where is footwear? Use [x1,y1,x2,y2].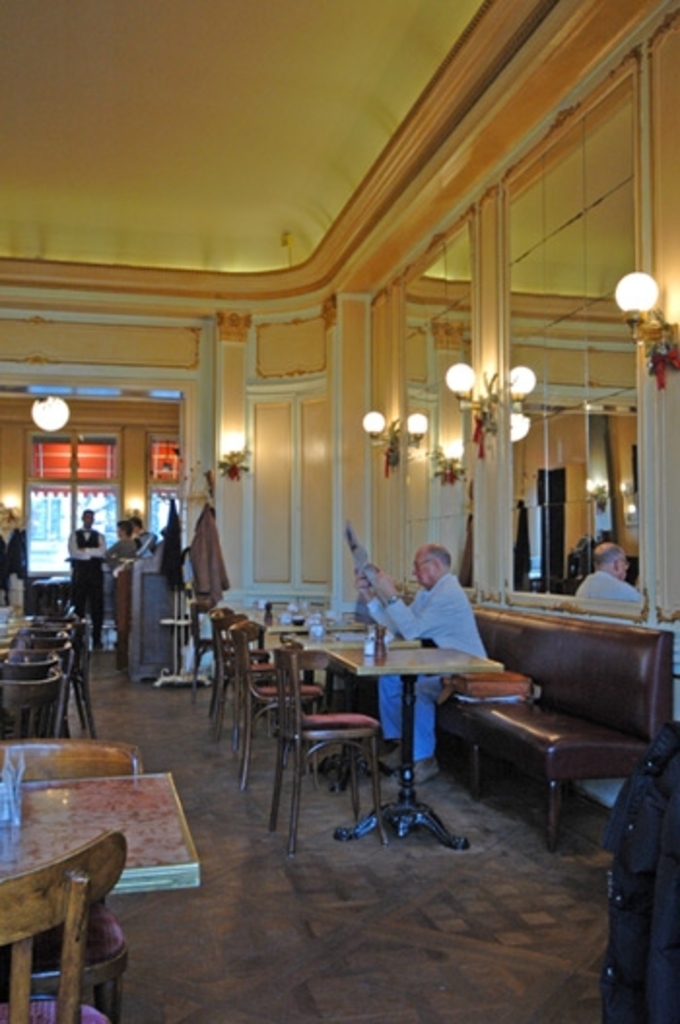
[414,758,437,779].
